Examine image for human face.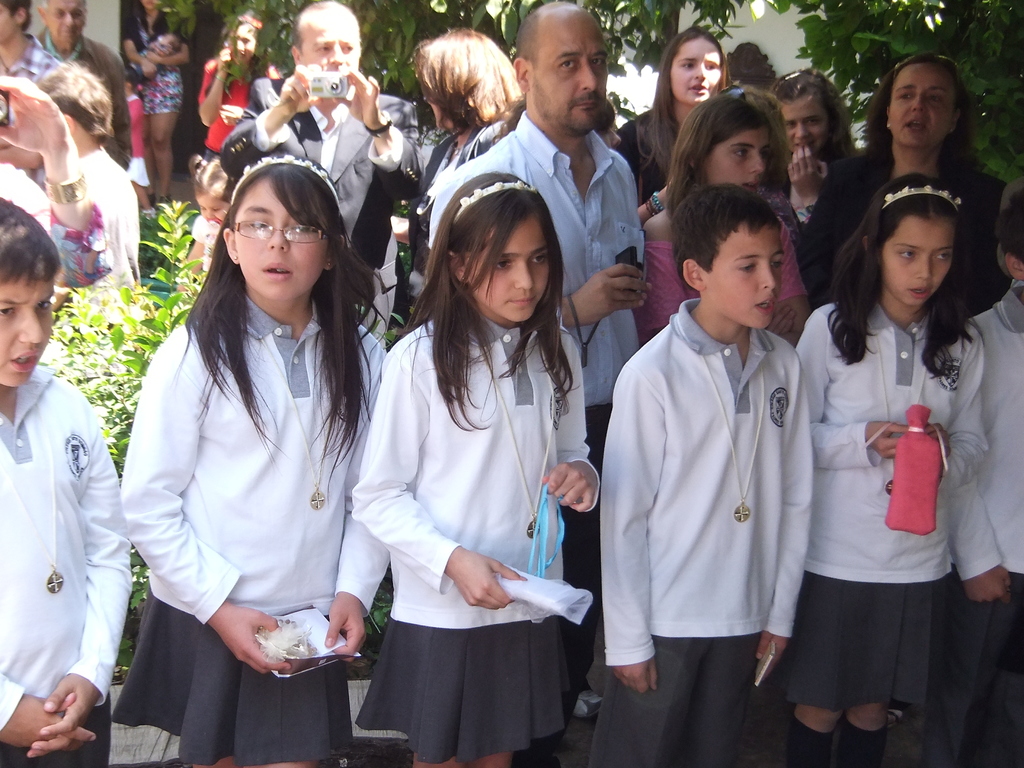
Examination result: <region>703, 130, 772, 191</region>.
